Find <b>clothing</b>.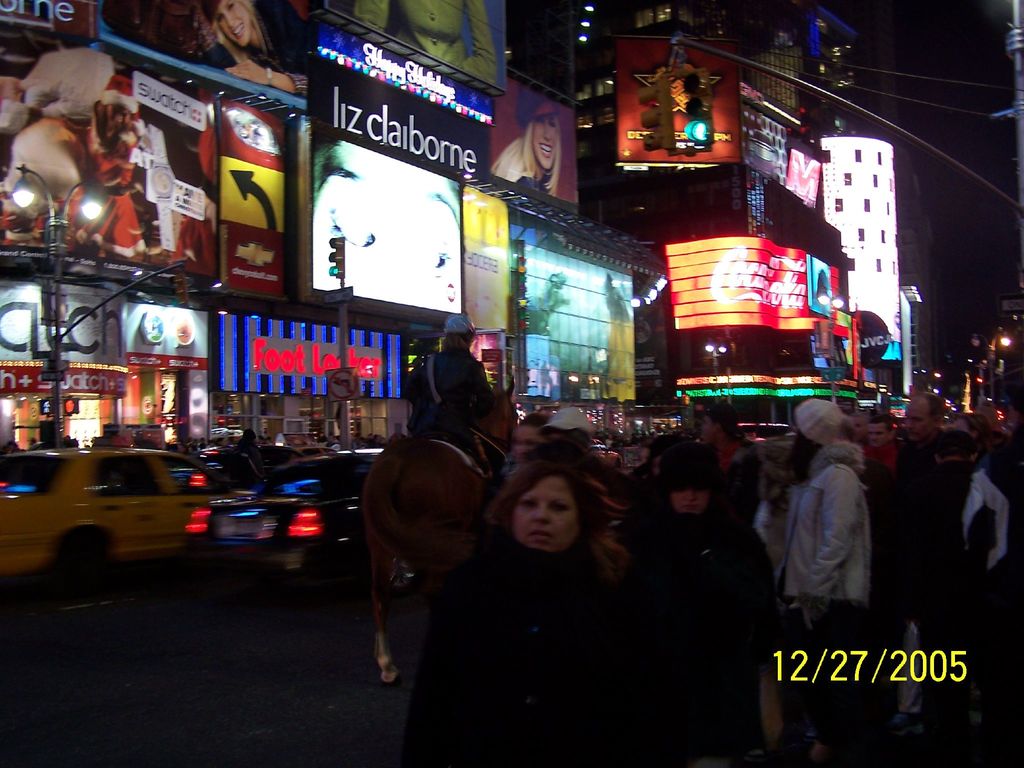
413:490:686:755.
